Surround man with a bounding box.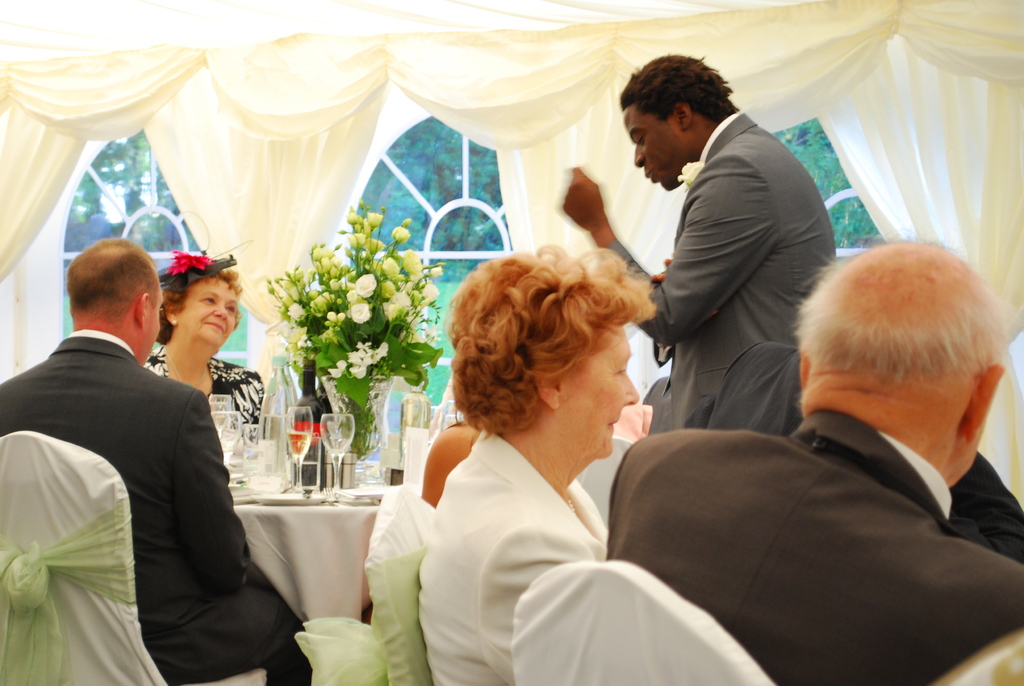
[left=0, top=232, right=310, bottom=685].
